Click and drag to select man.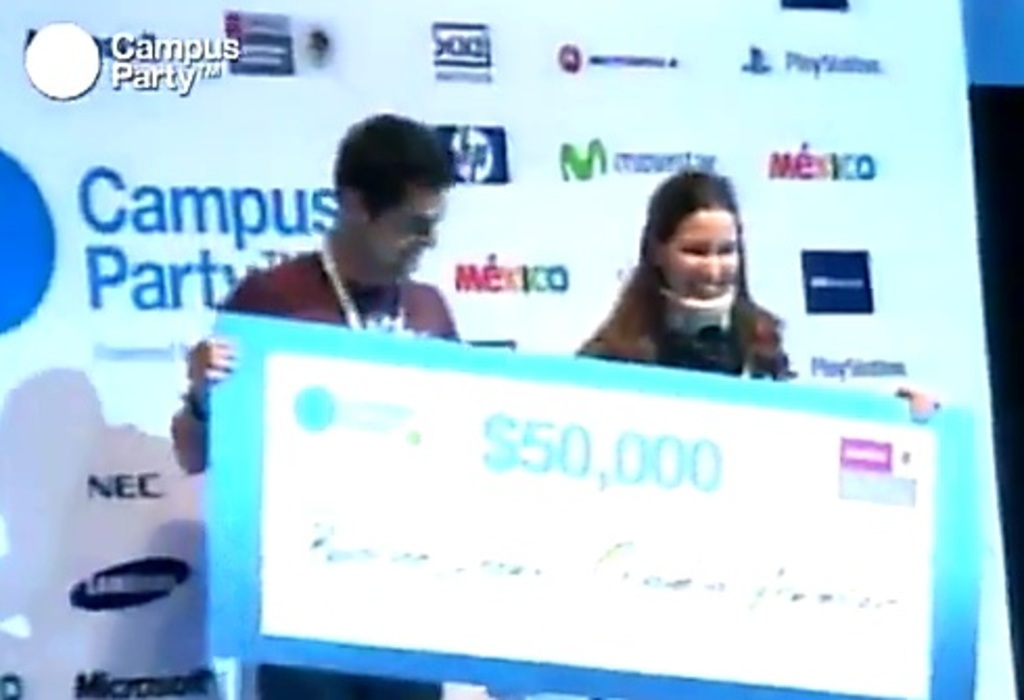
Selection: 169,113,466,698.
